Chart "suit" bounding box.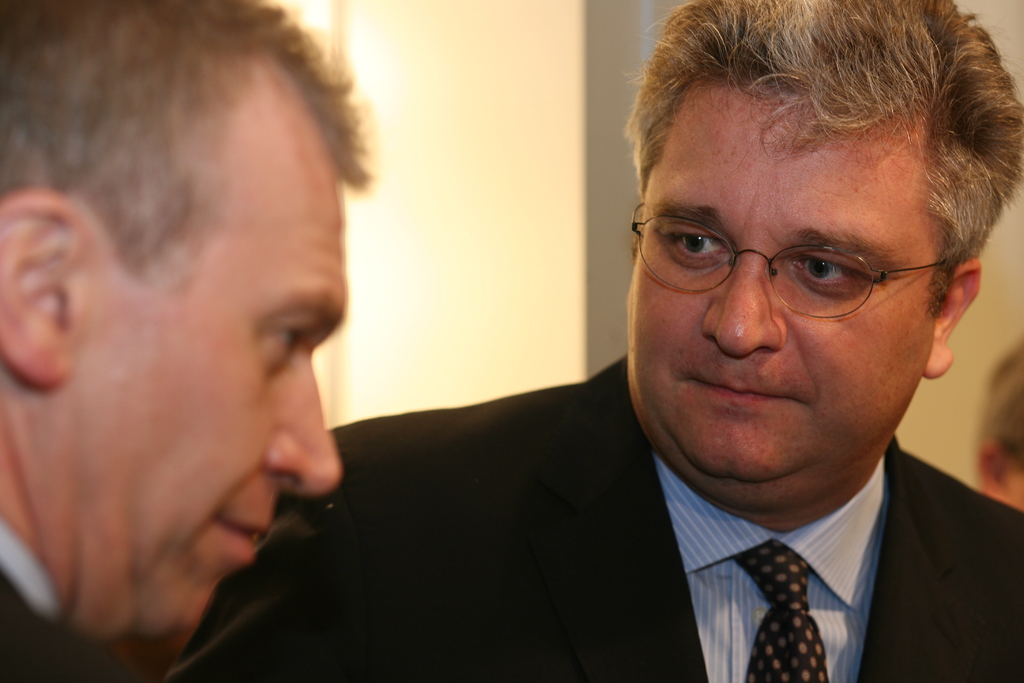
Charted: (x1=163, y1=351, x2=1023, y2=677).
